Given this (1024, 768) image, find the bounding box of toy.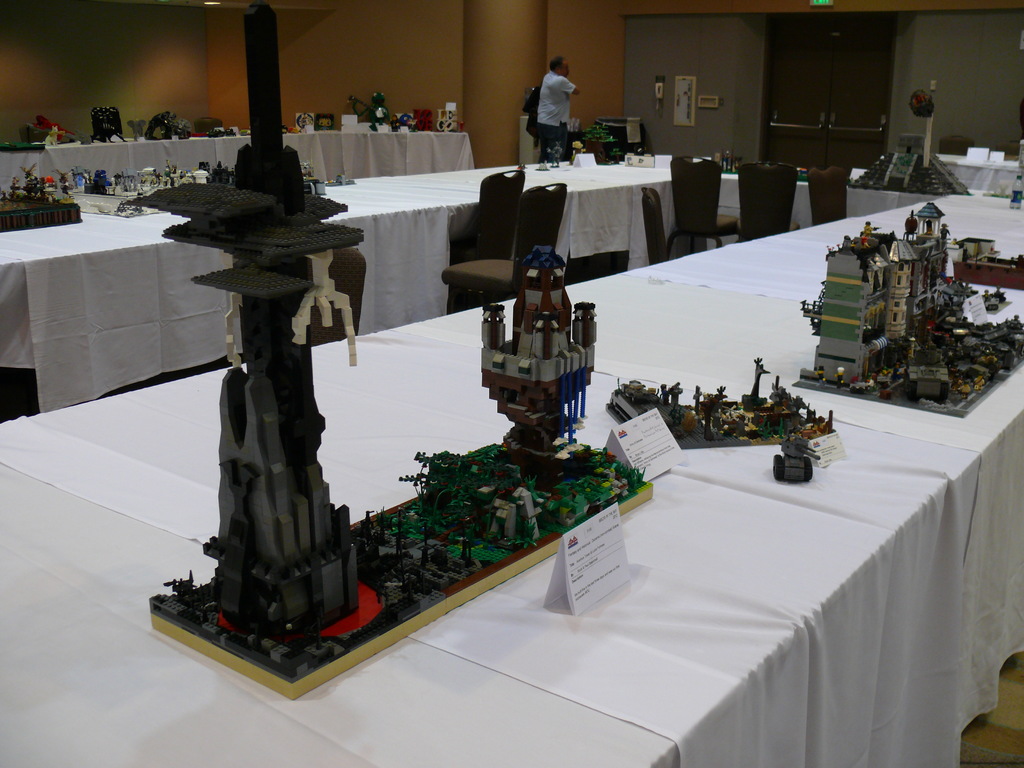
left=348, top=93, right=390, bottom=132.
